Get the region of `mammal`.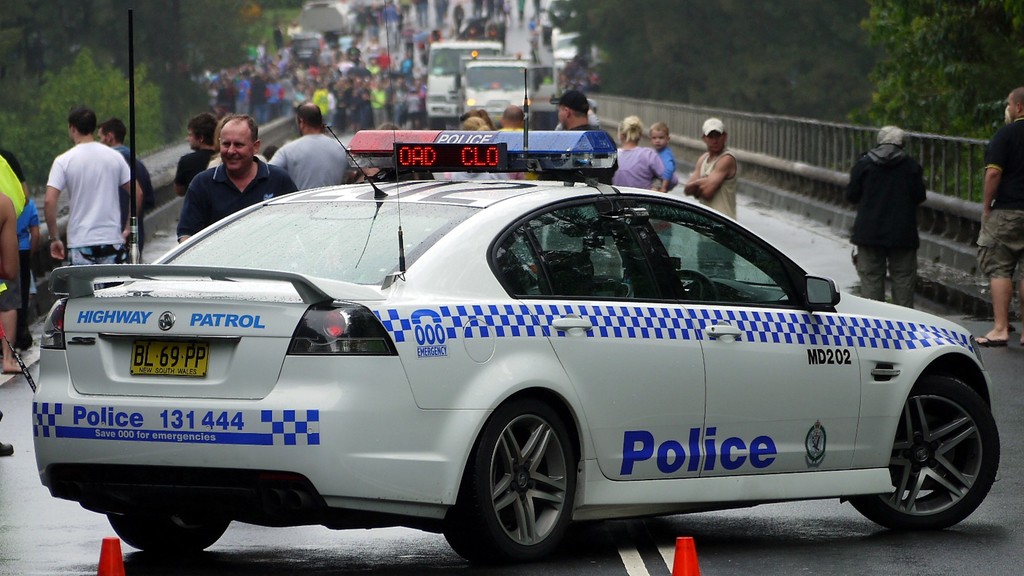
184,115,295,247.
